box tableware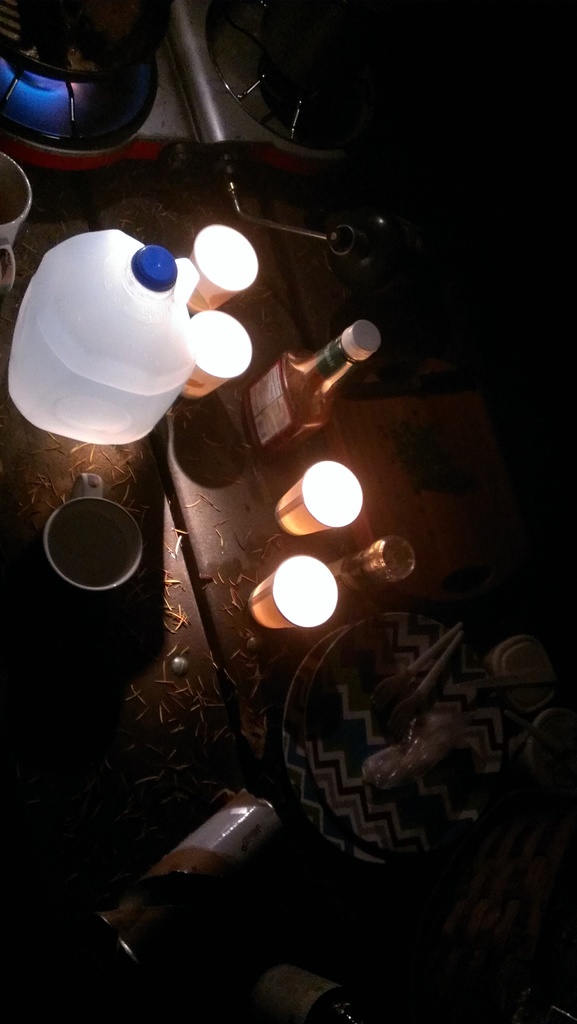
box(249, 554, 339, 628)
